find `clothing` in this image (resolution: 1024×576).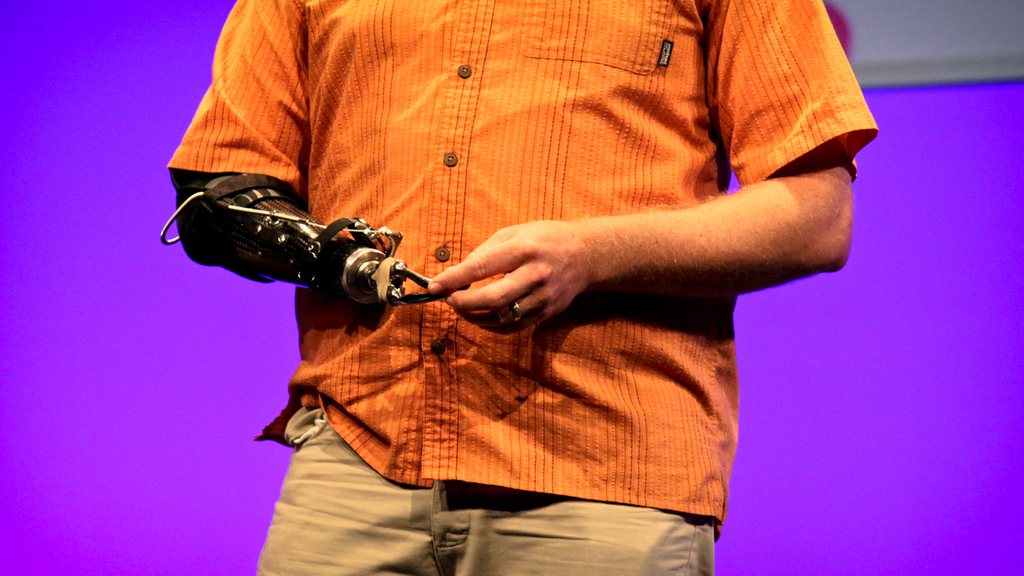
select_region(65, 0, 859, 574).
